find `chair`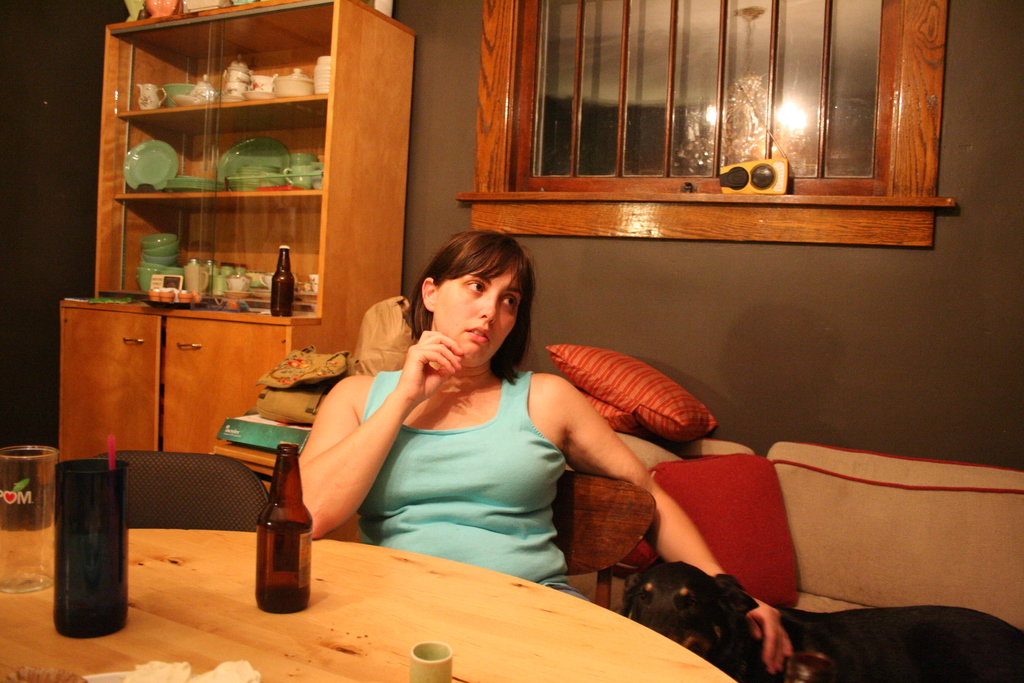
detection(93, 447, 270, 532)
